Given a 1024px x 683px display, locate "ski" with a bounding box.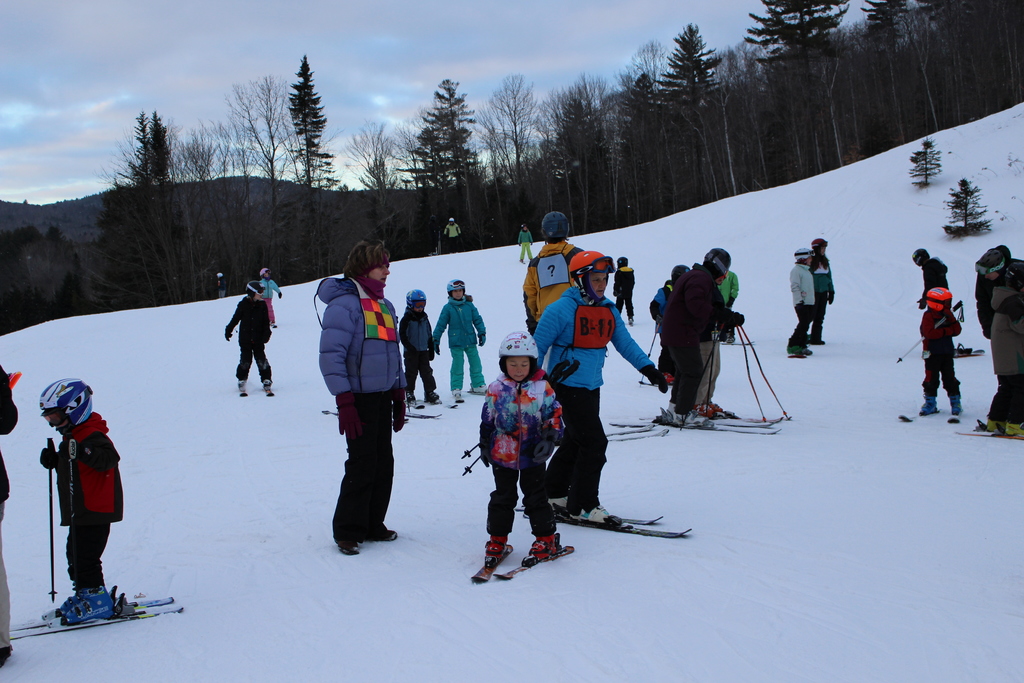
Located: [12,591,184,641].
